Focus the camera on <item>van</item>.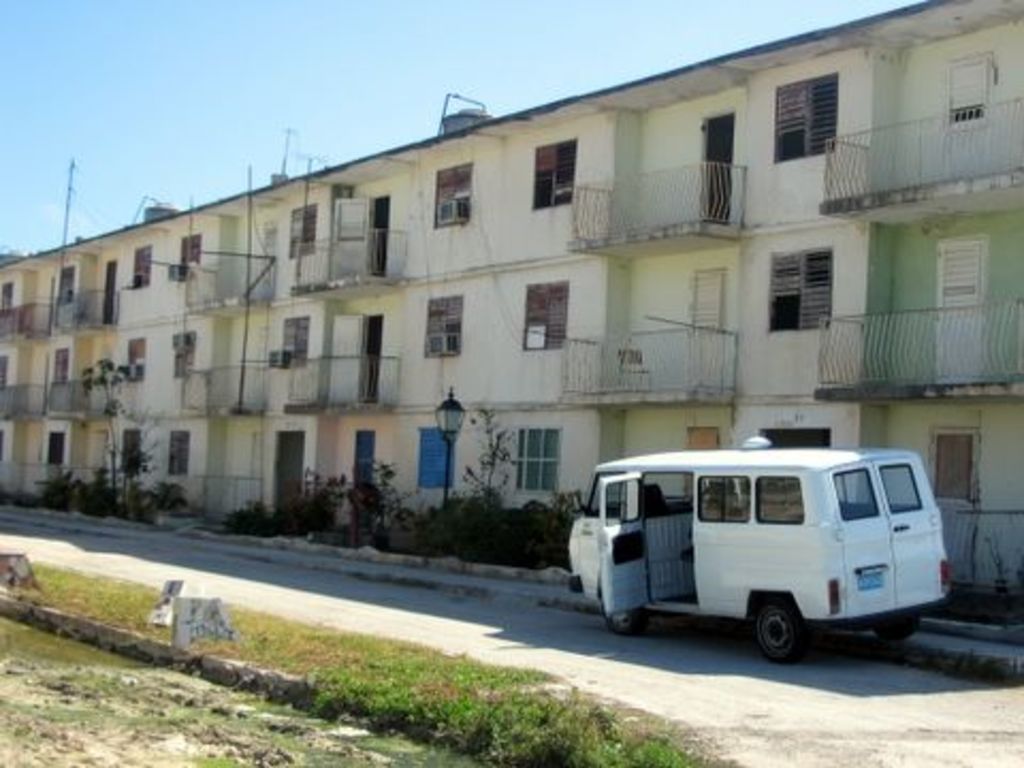
Focus region: select_region(563, 435, 951, 666).
